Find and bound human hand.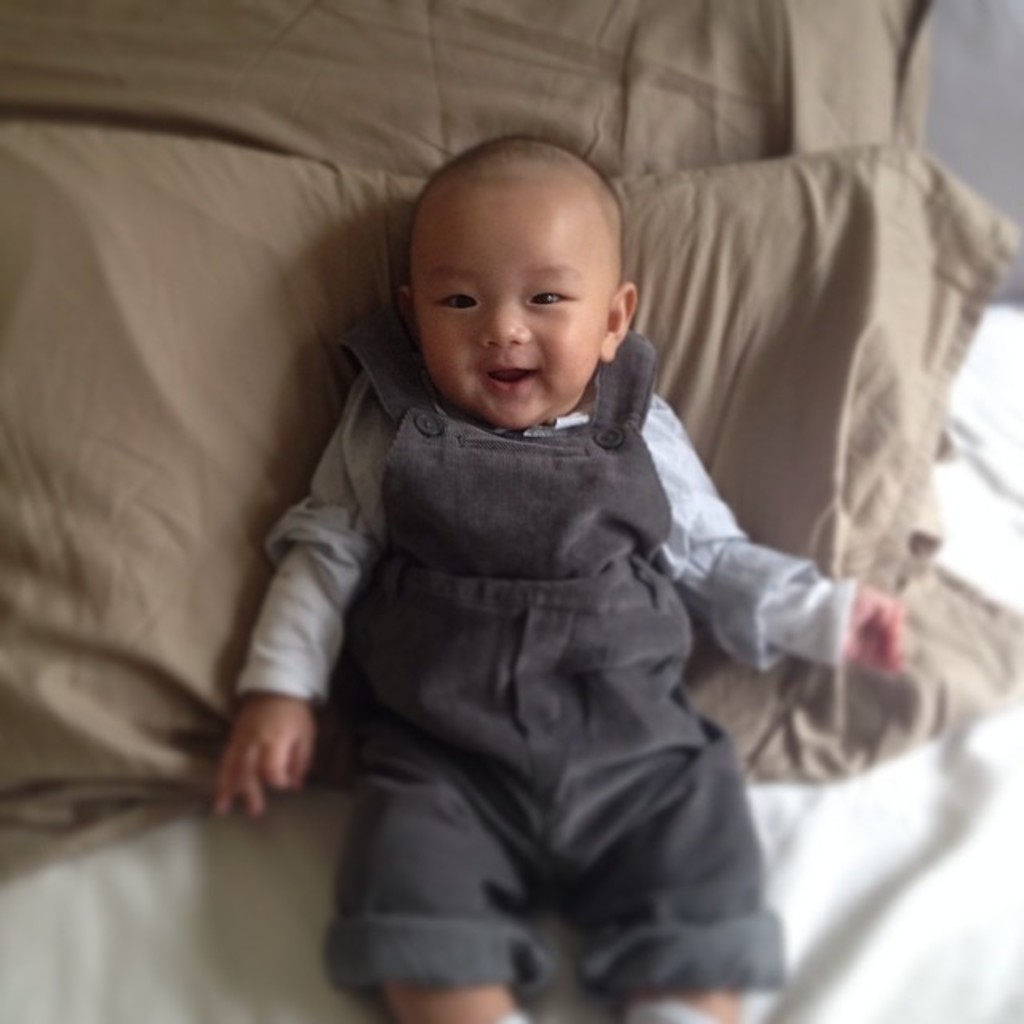
Bound: bbox=[237, 659, 320, 837].
